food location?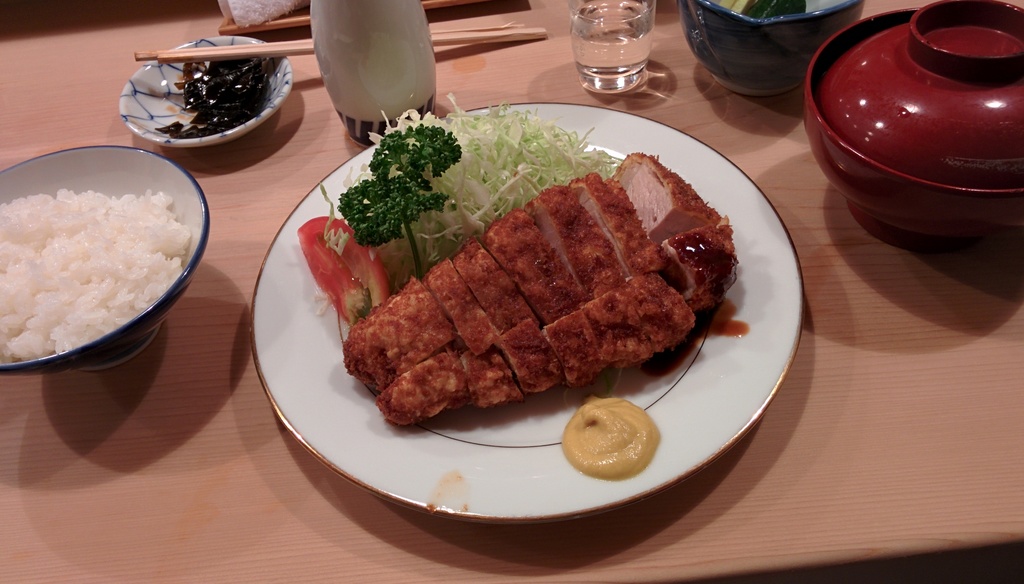
<box>301,98,723,455</box>
